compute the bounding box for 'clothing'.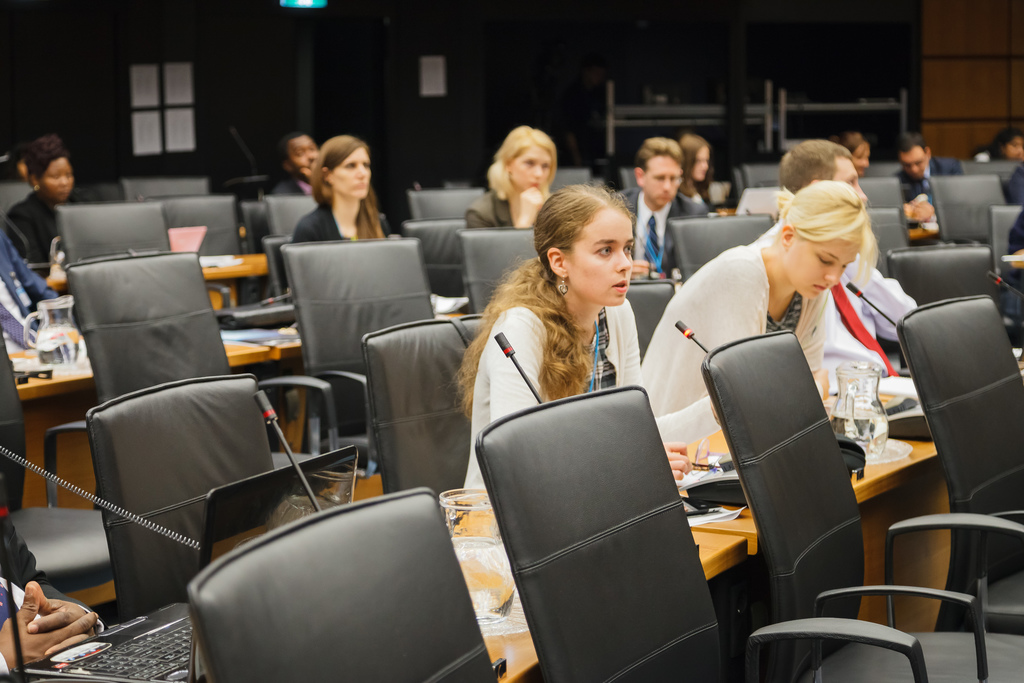
pyautogui.locateOnScreen(779, 139, 940, 389).
